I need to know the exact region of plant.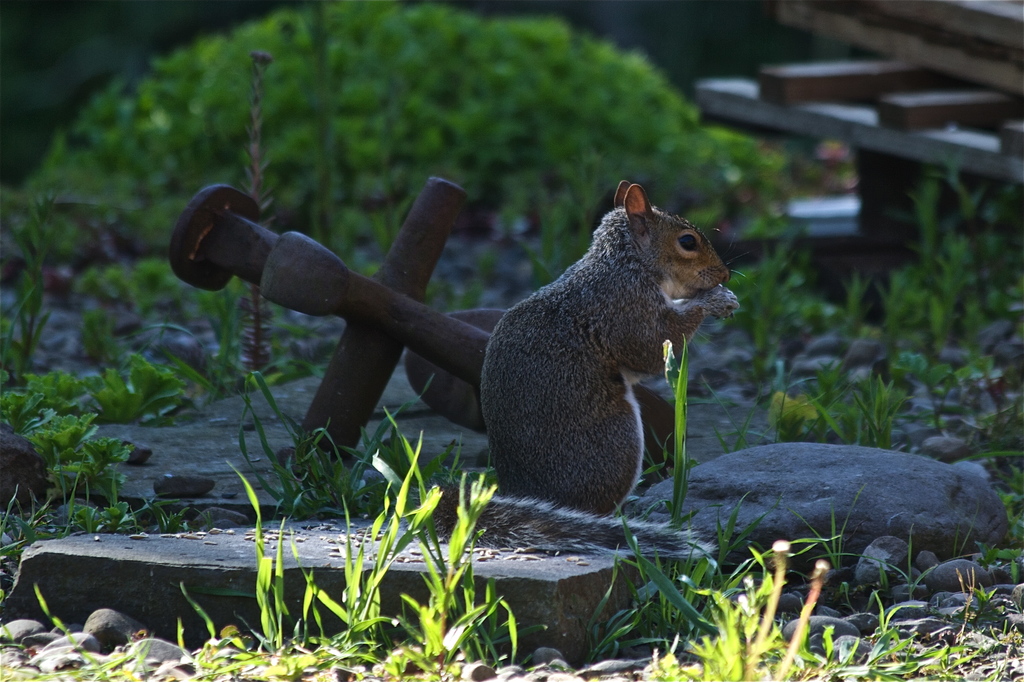
Region: locate(952, 578, 989, 631).
